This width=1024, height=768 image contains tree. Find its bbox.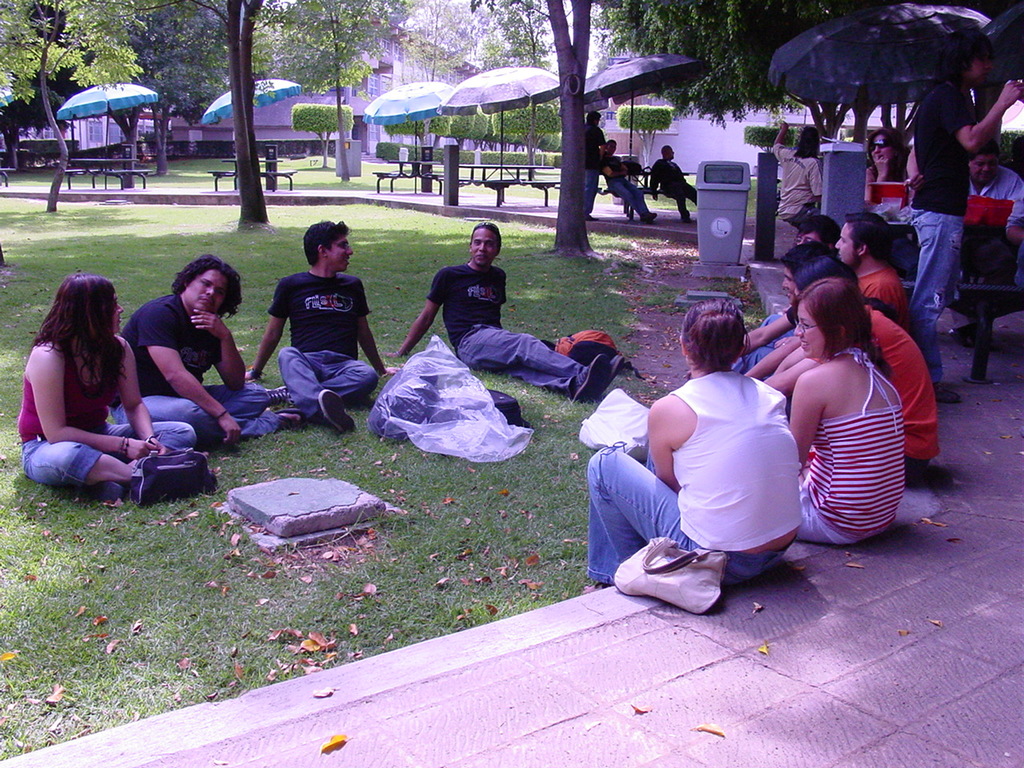
(left=305, top=98, right=351, bottom=158).
